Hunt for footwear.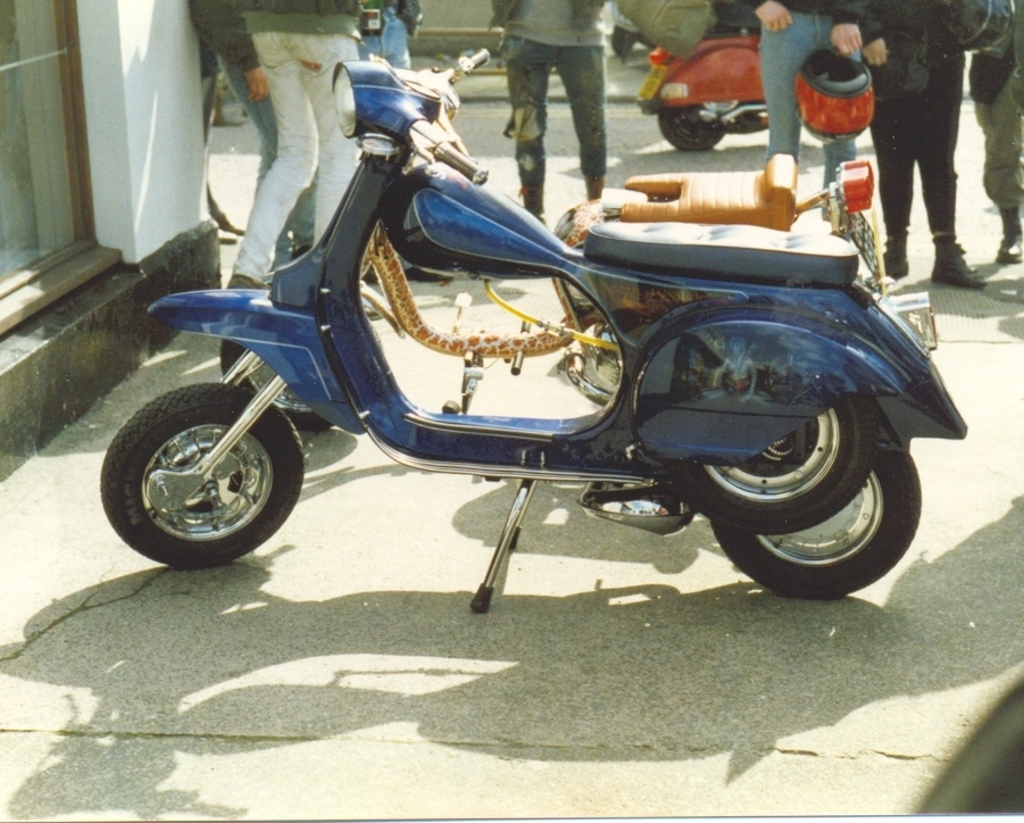
Hunted down at BBox(879, 223, 914, 280).
